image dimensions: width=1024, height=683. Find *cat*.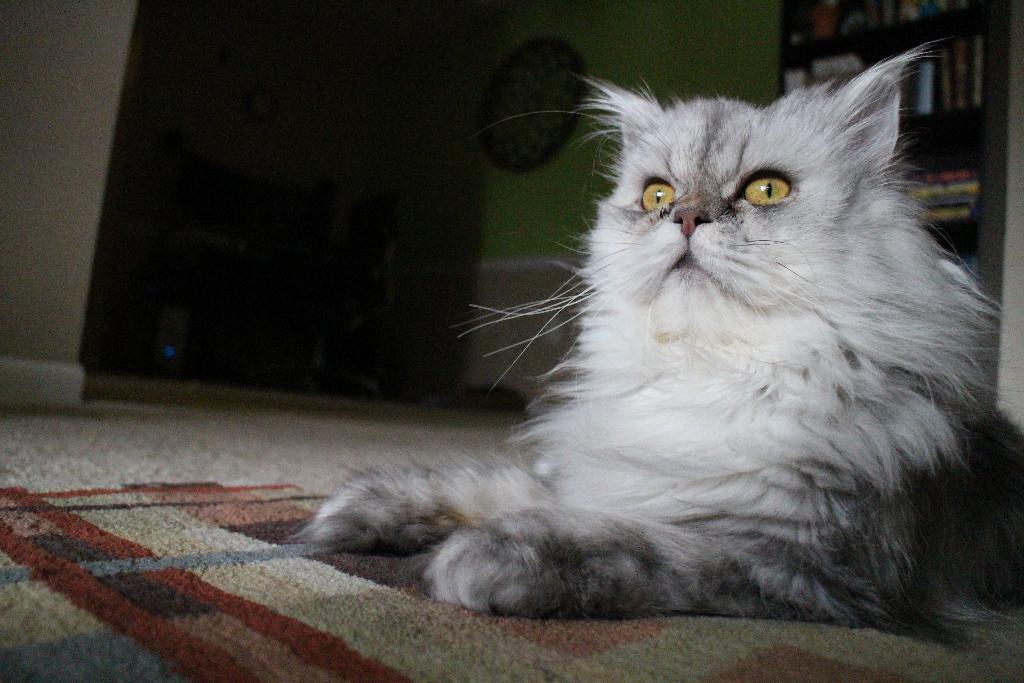
287,33,1022,655.
